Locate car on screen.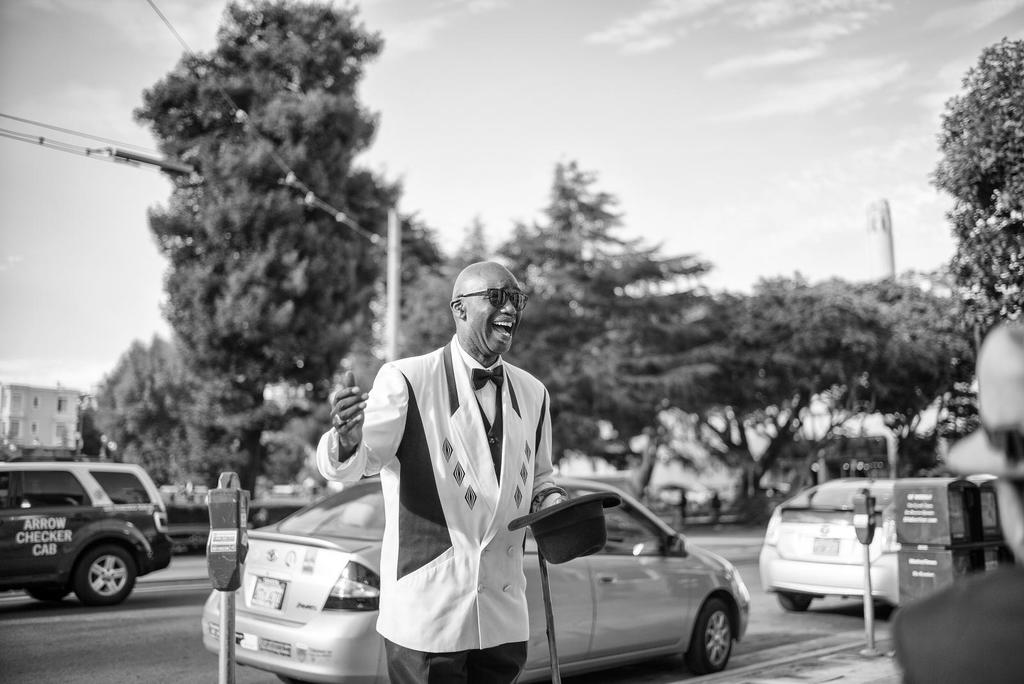
On screen at (199, 470, 751, 683).
